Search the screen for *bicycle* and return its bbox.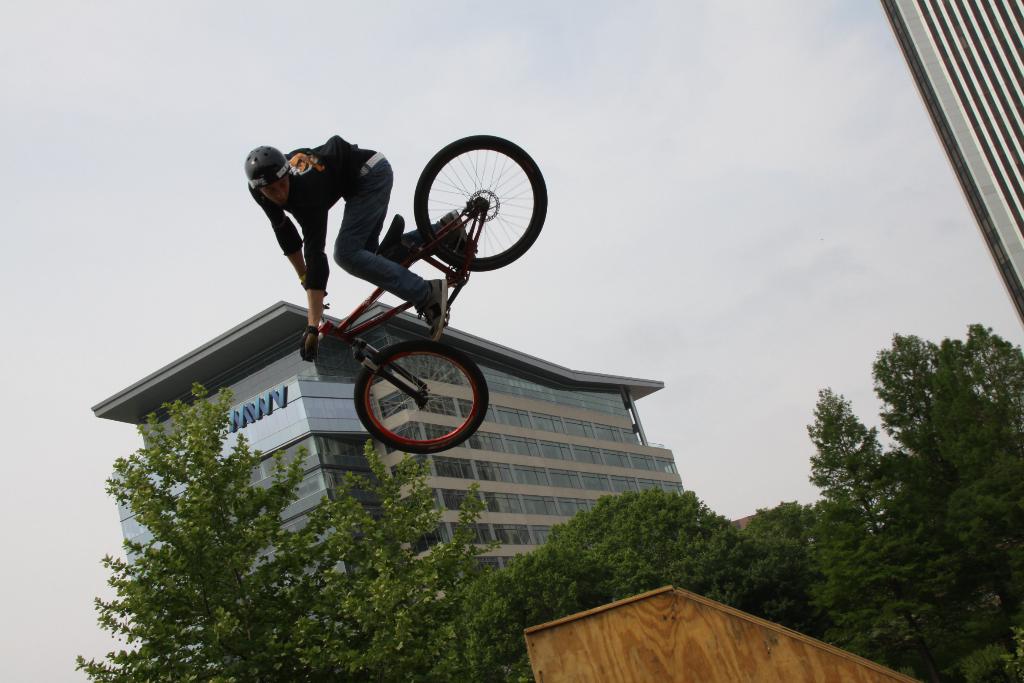
Found: BBox(236, 192, 535, 456).
